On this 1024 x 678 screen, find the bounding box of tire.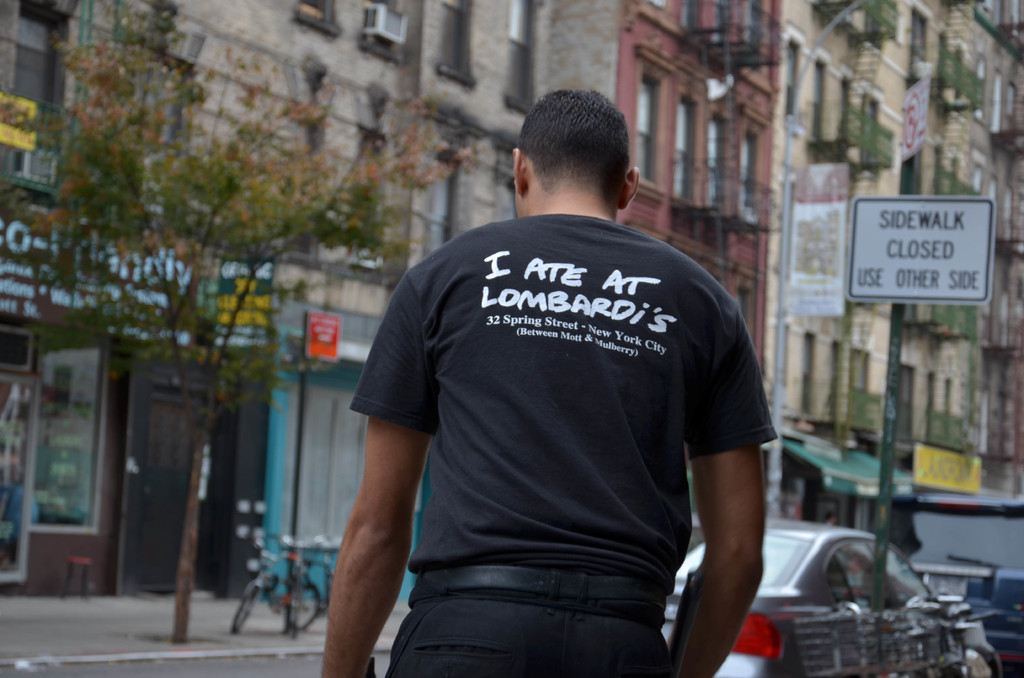
Bounding box: (227, 582, 259, 638).
